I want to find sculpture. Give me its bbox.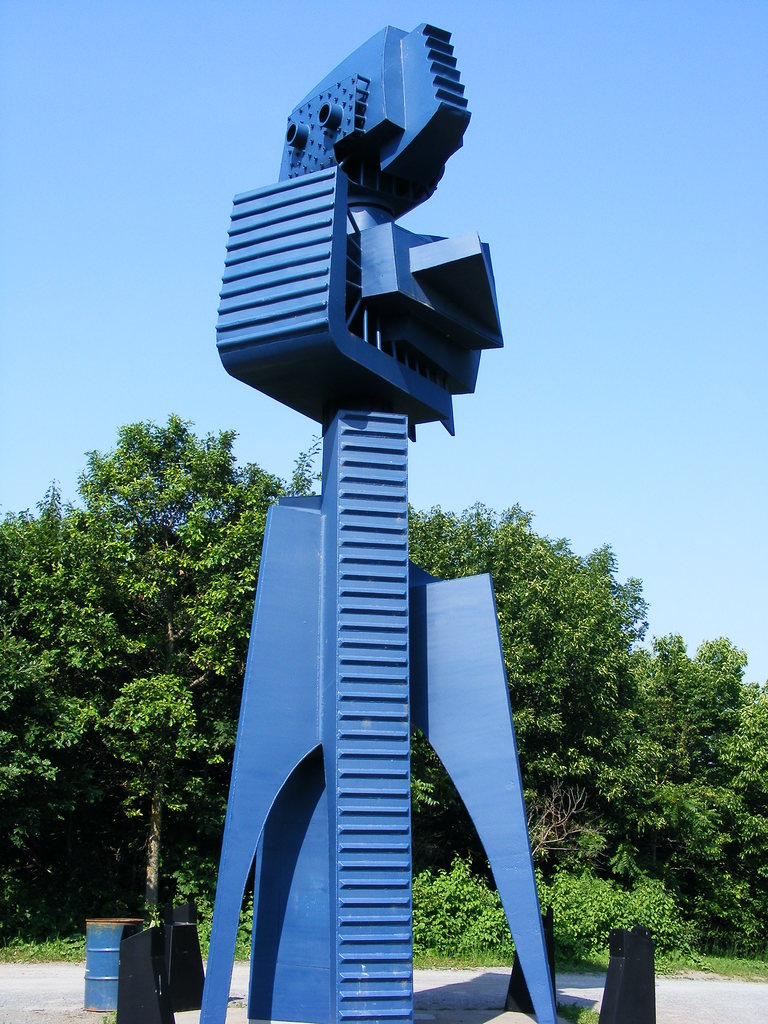
bbox(193, 36, 573, 975).
